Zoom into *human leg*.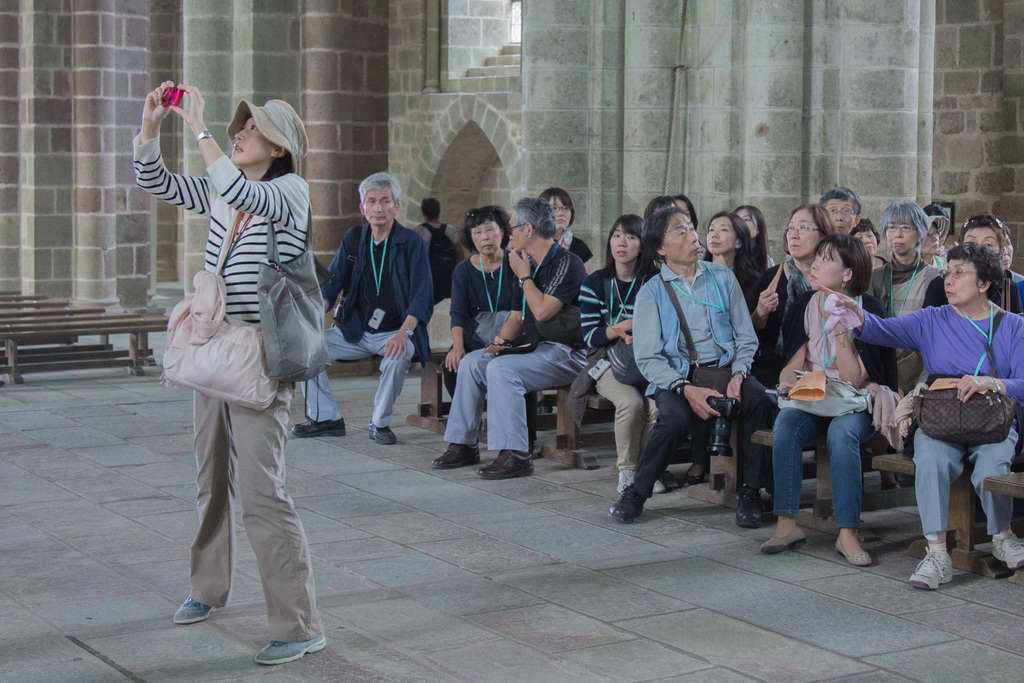
Zoom target: locate(600, 364, 648, 491).
